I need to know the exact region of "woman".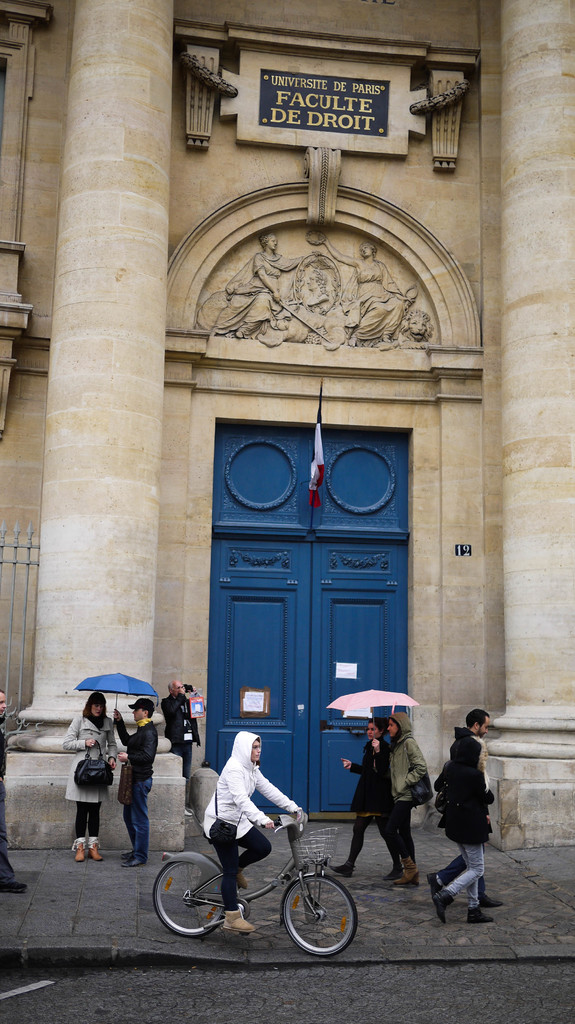
Region: {"left": 427, "top": 739, "right": 492, "bottom": 923}.
